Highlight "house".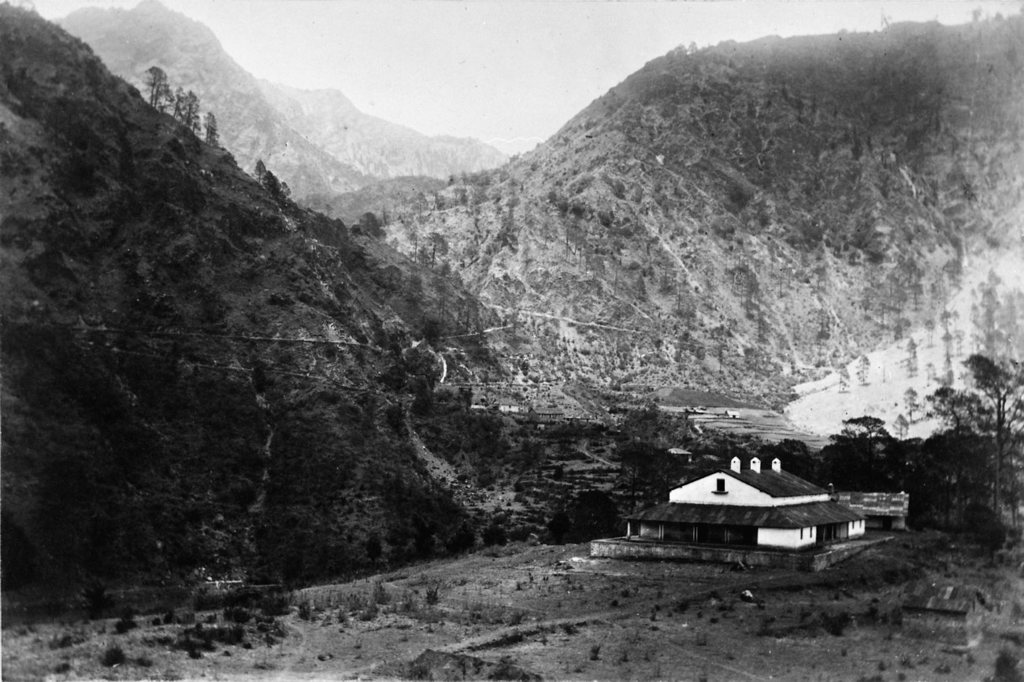
Highlighted region: crop(827, 486, 922, 532).
